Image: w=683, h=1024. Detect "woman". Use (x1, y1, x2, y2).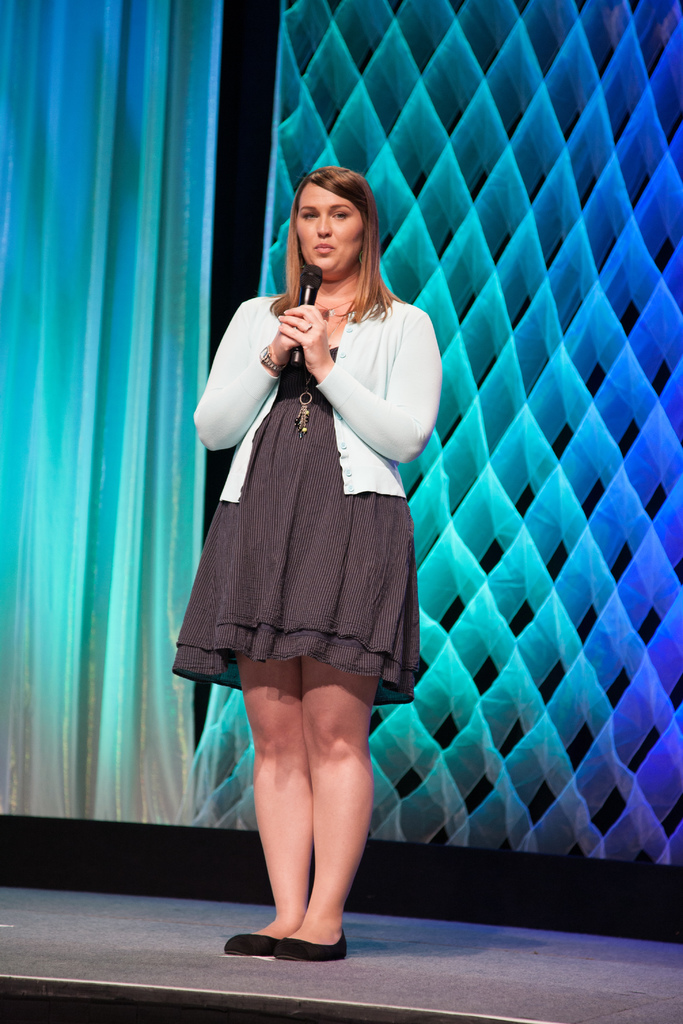
(169, 168, 447, 964).
